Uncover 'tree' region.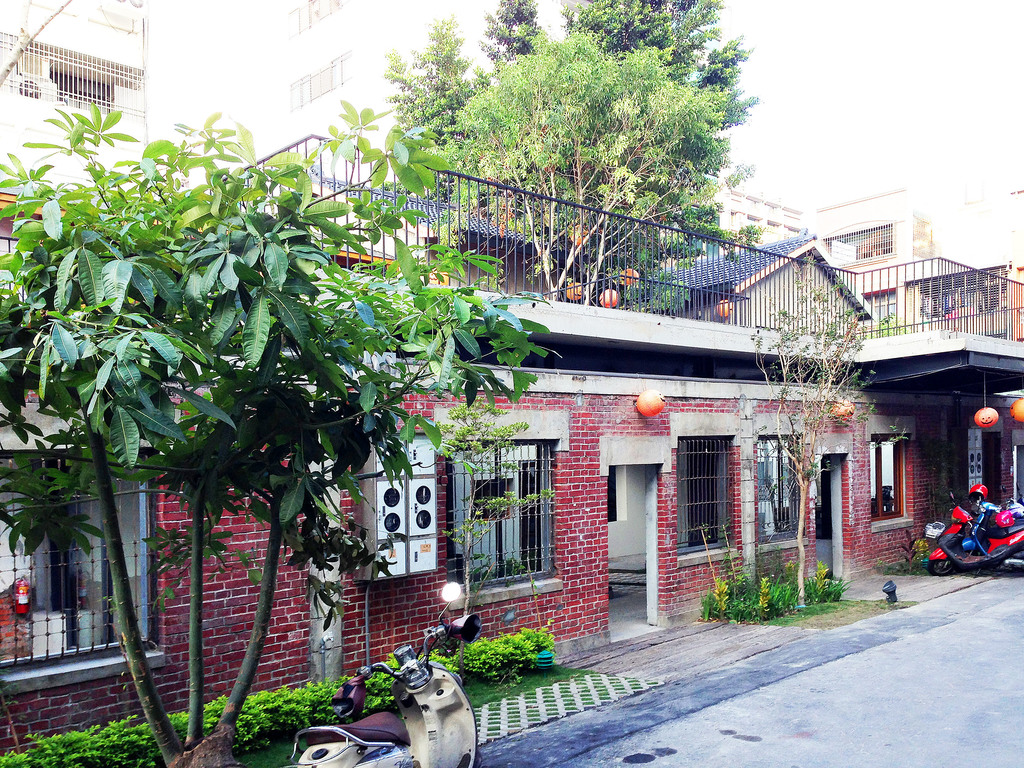
Uncovered: detection(378, 0, 760, 308).
